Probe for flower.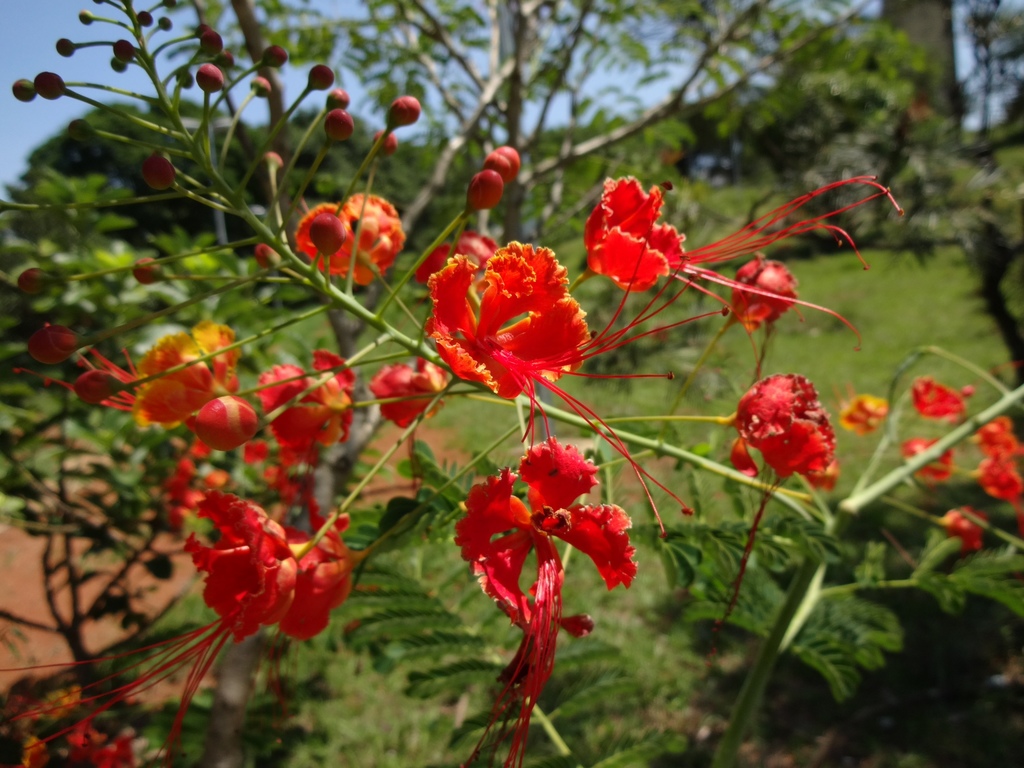
Probe result: x1=966, y1=415, x2=1023, y2=458.
